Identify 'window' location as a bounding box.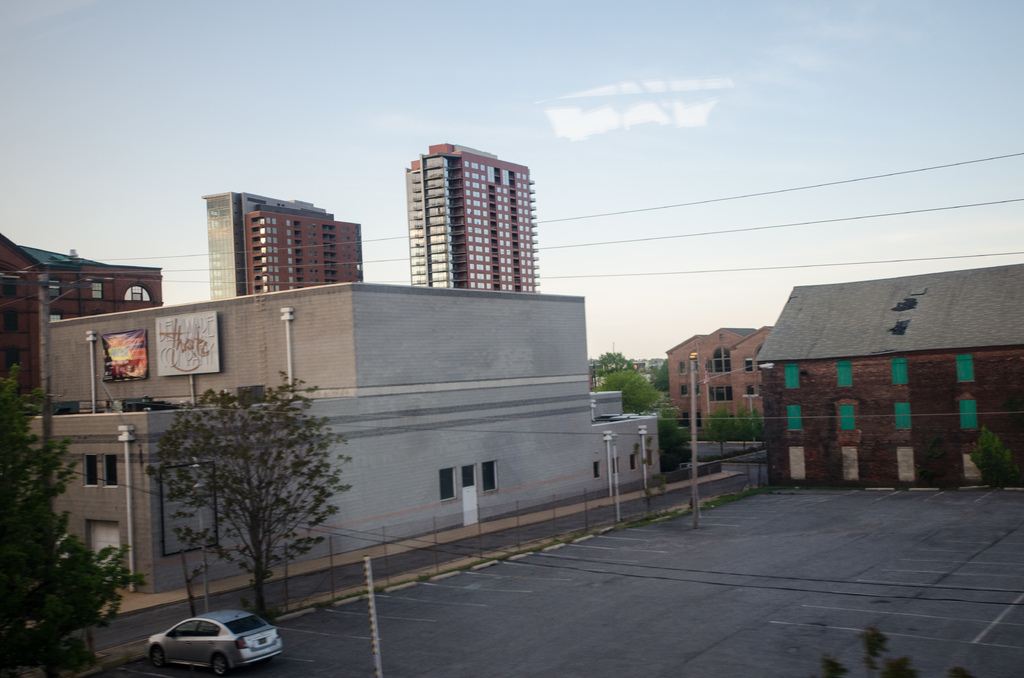
(left=954, top=360, right=973, bottom=382).
